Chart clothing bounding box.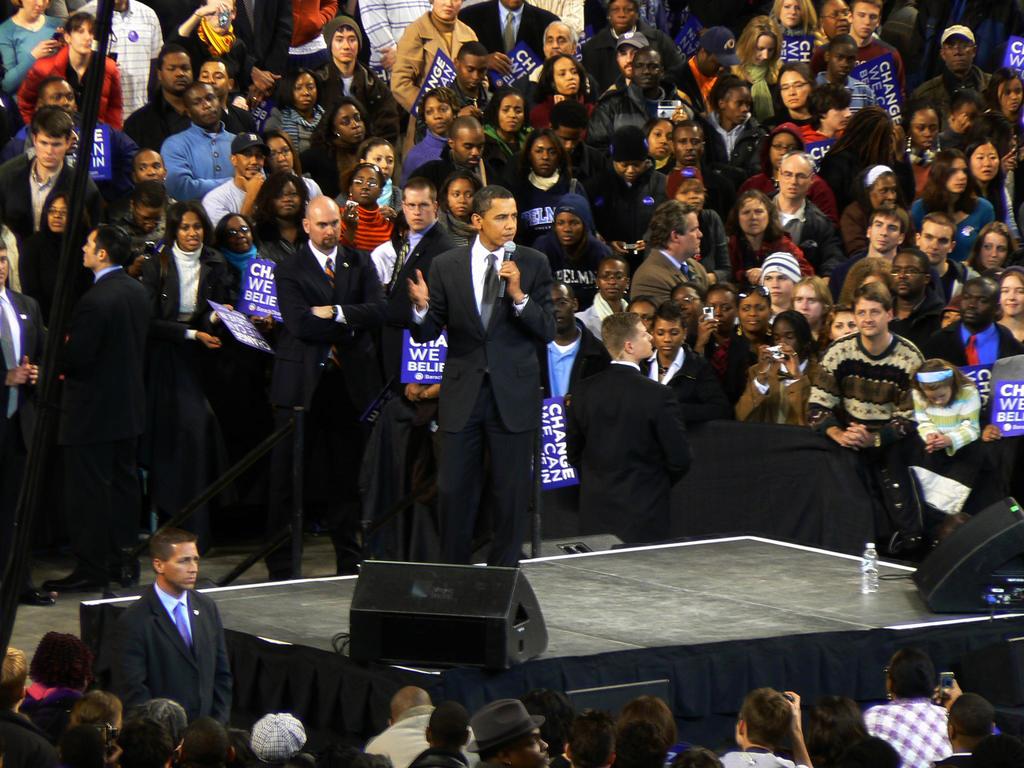
Charted: <region>364, 223, 428, 514</region>.
